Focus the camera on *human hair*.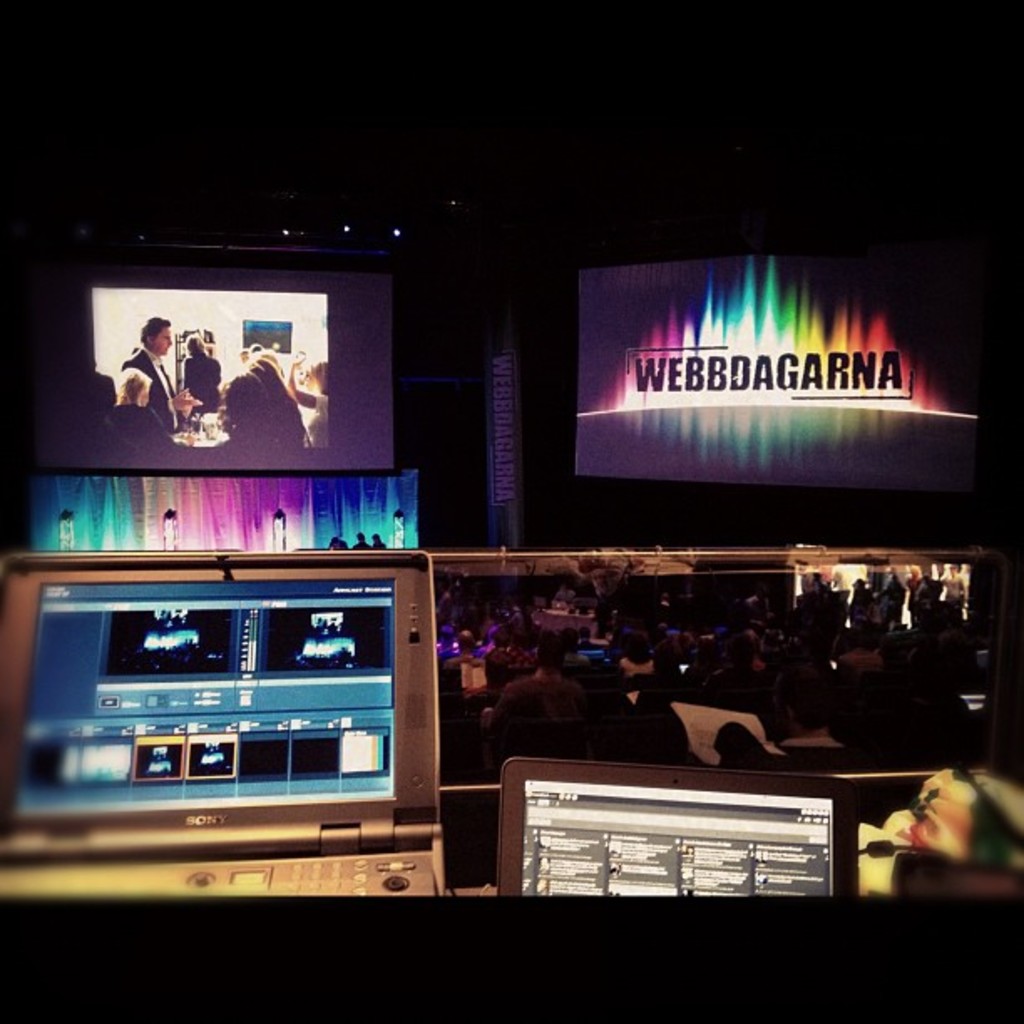
Focus region: (209, 371, 271, 445).
